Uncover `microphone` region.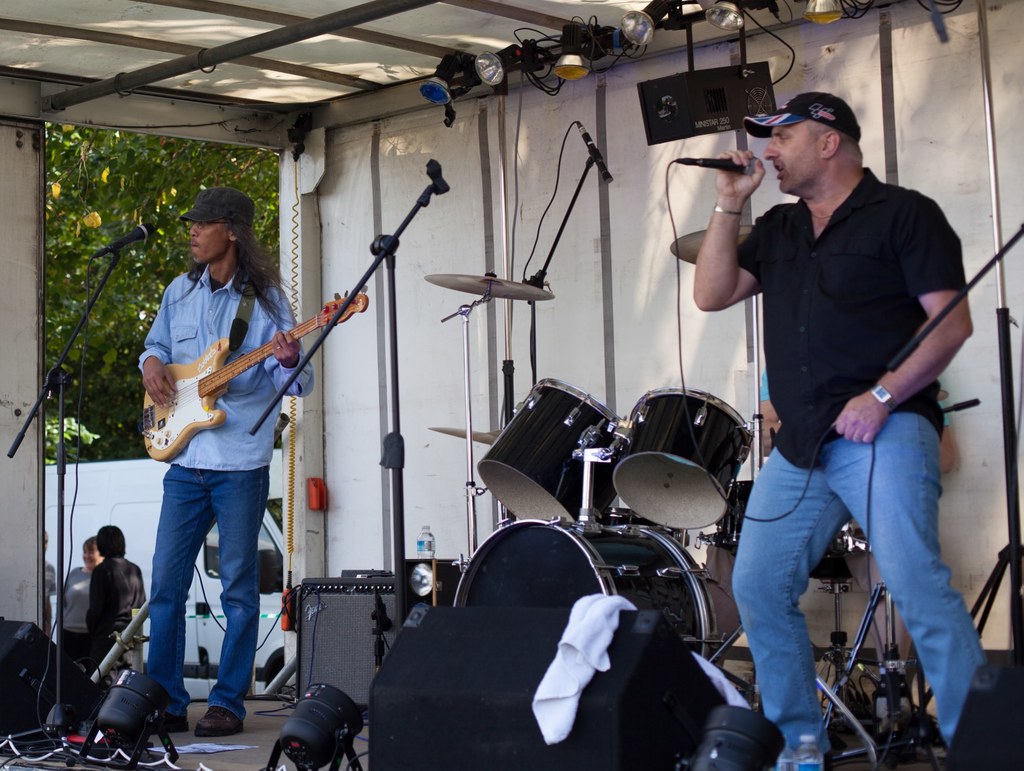
Uncovered: crop(92, 222, 159, 259).
